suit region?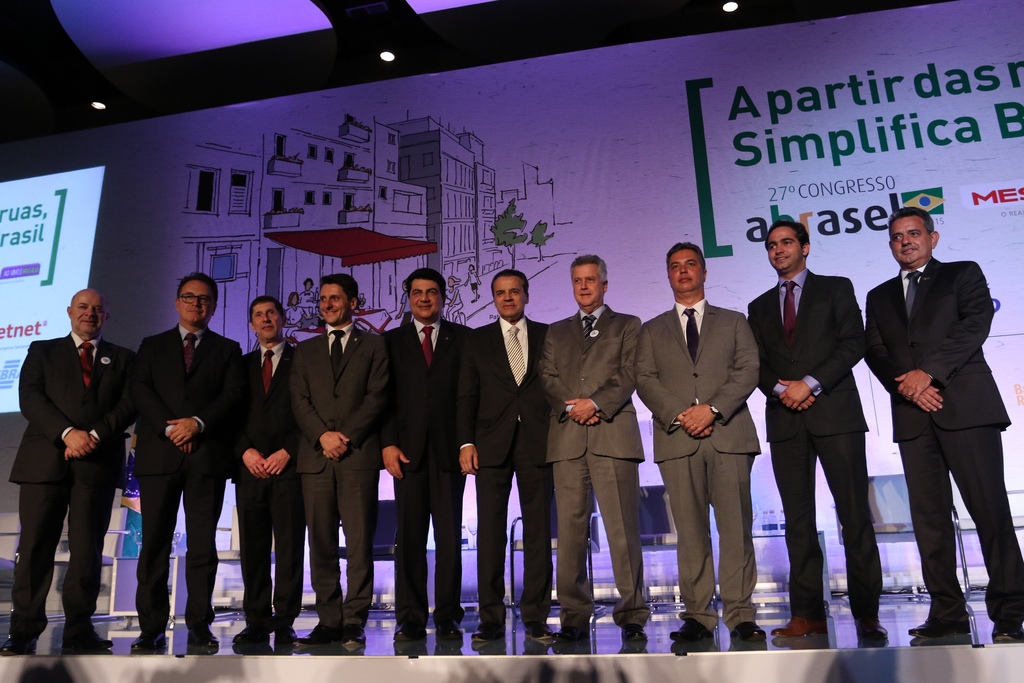
[289, 319, 387, 612]
